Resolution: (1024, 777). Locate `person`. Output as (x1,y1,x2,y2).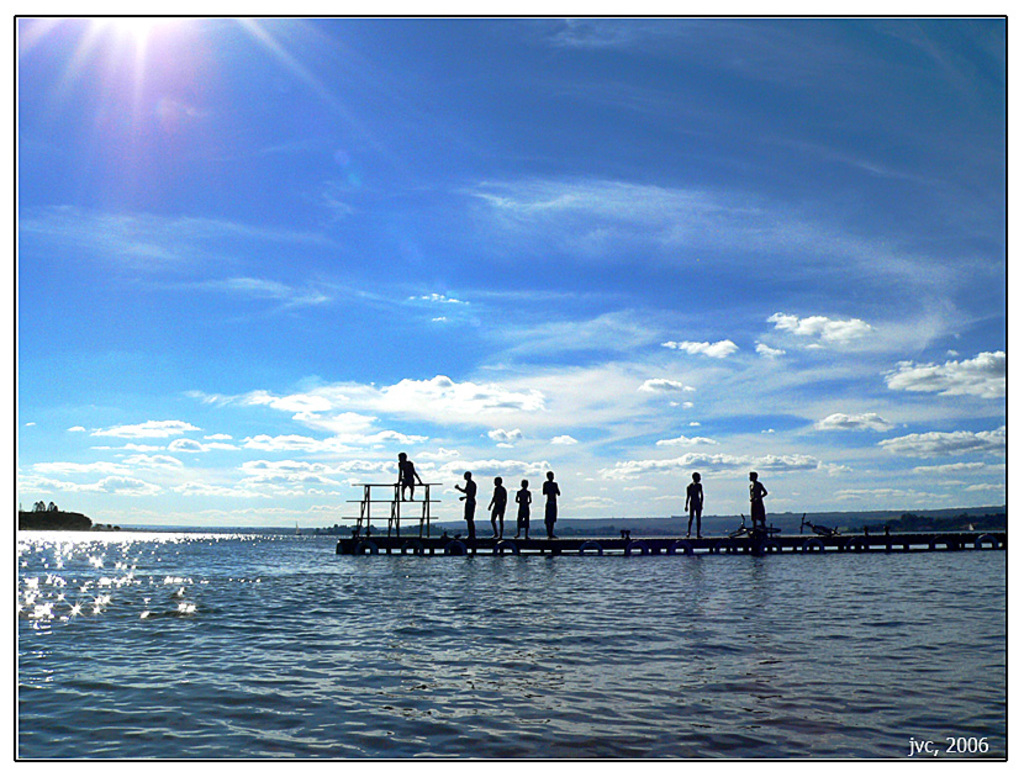
(389,449,421,499).
